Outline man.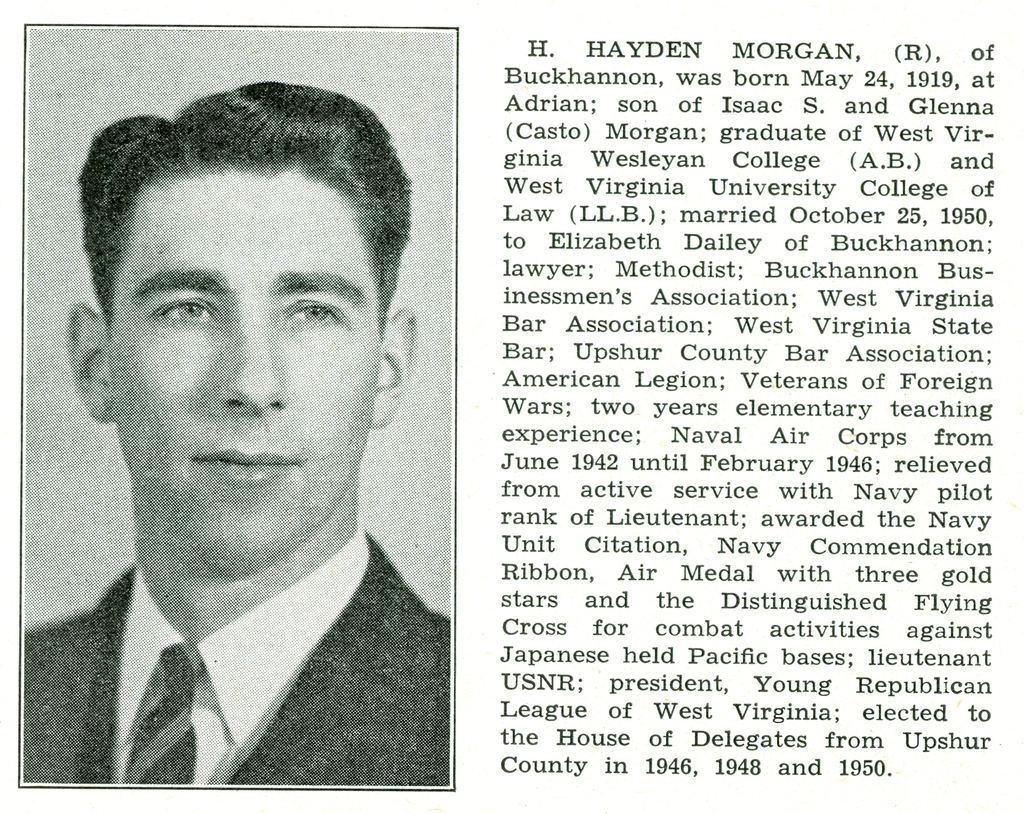
Outline: x1=1, y1=93, x2=509, y2=785.
